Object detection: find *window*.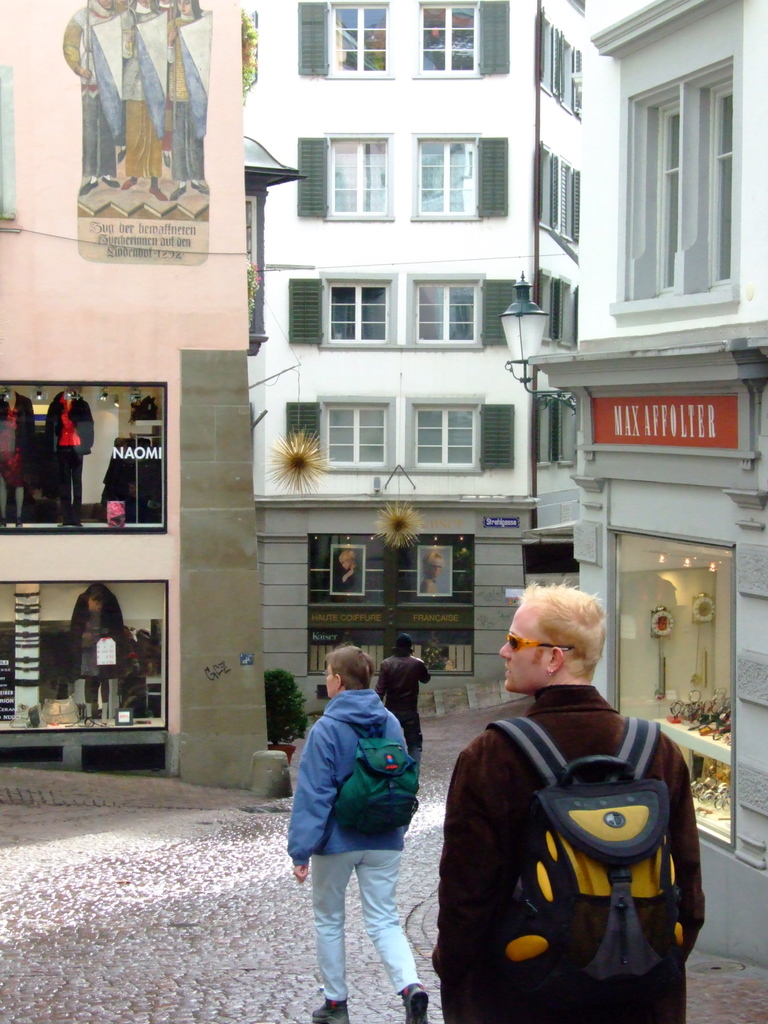
region(413, 0, 486, 79).
